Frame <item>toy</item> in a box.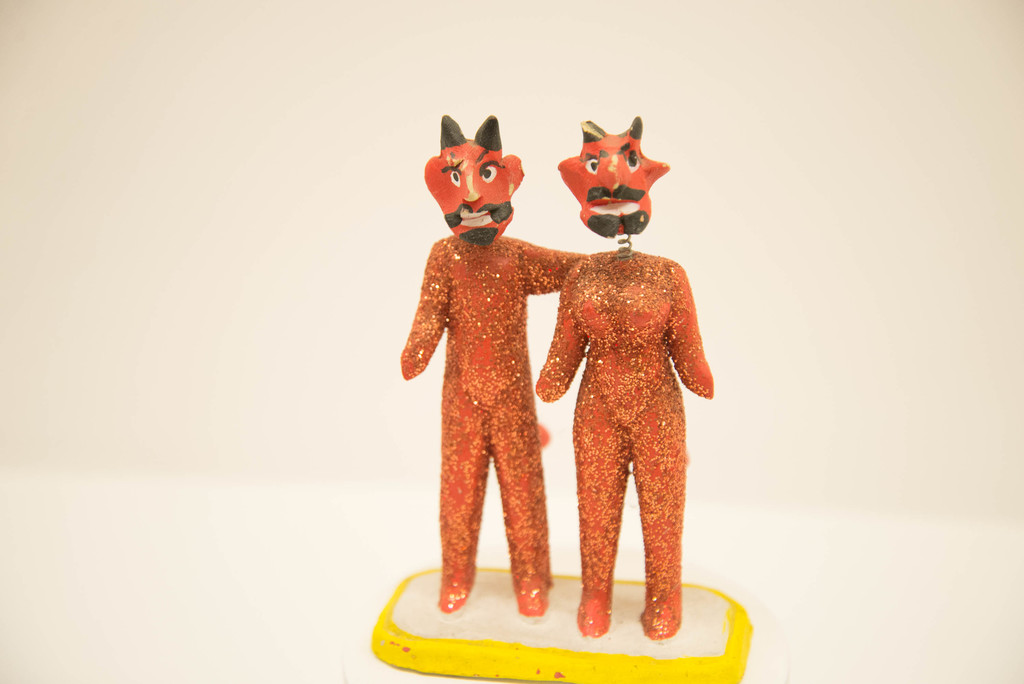
390/76/735/671.
